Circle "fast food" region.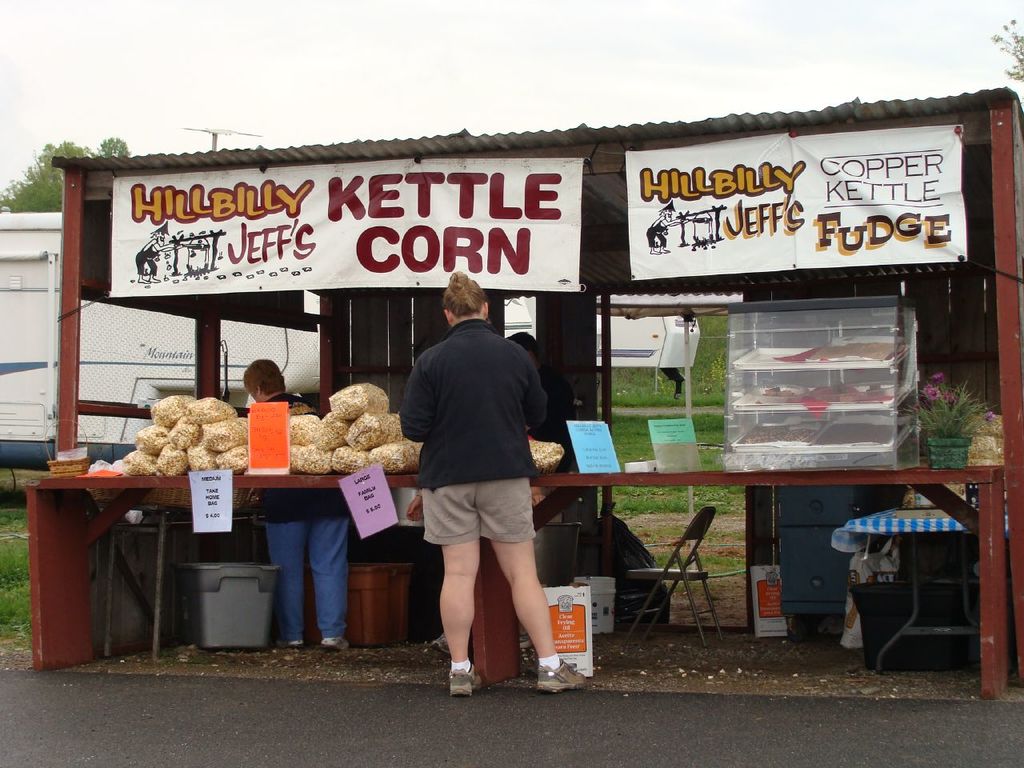
Region: box(326, 444, 372, 476).
